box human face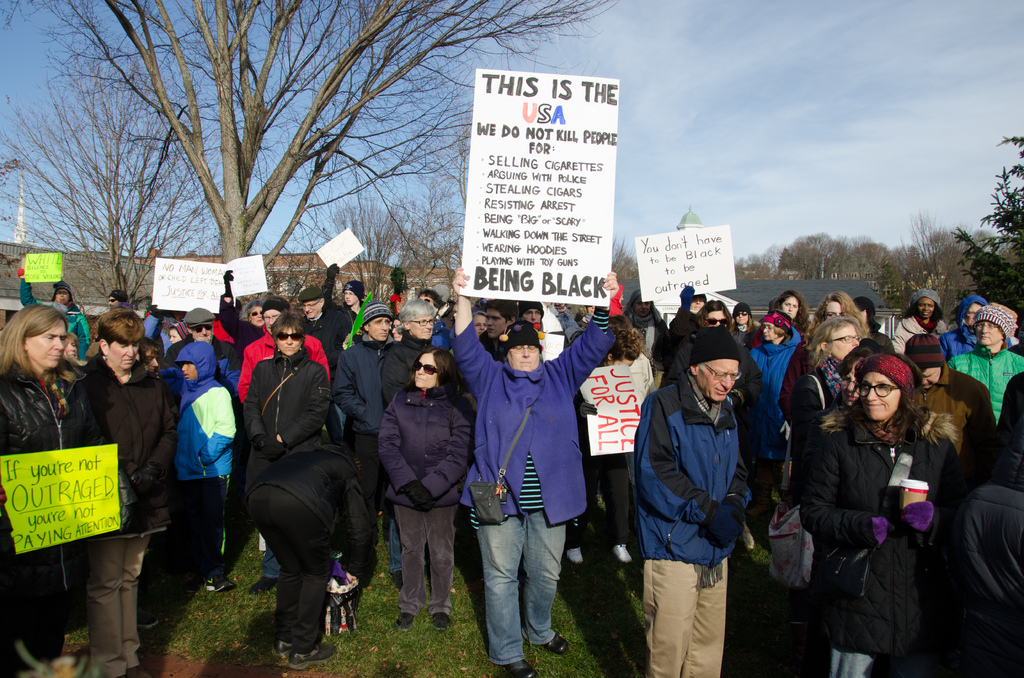
<region>143, 353, 155, 366</region>
